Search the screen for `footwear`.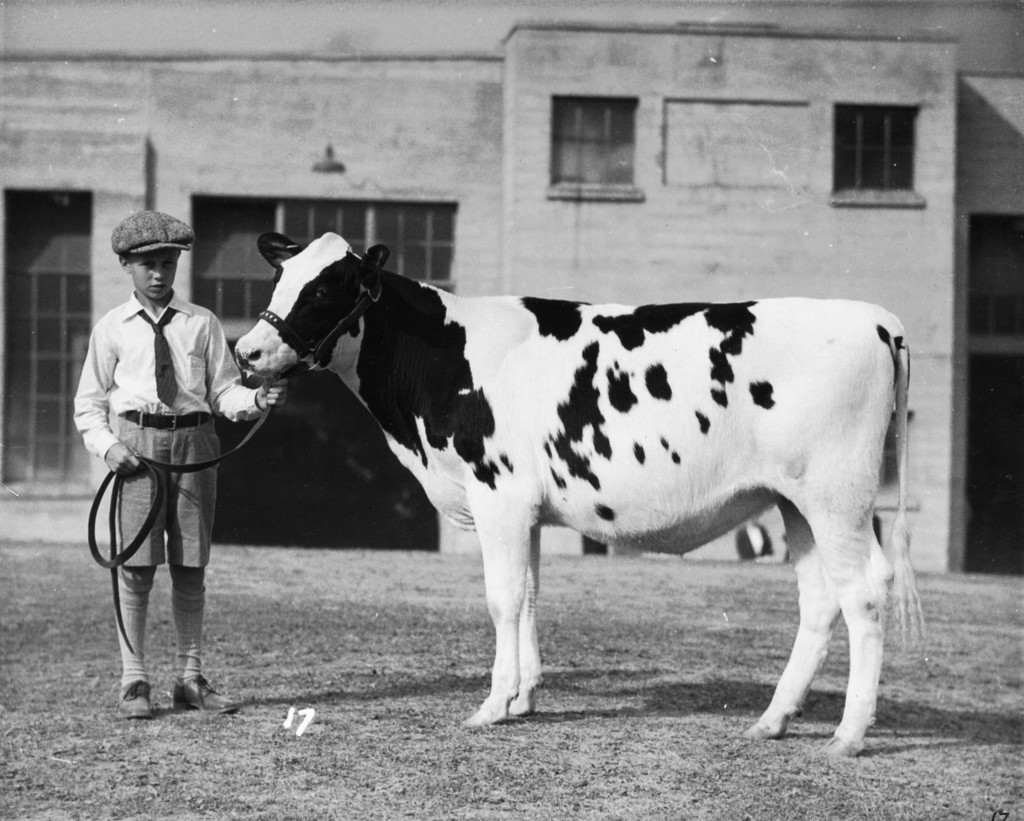
Found at Rect(170, 675, 234, 716).
